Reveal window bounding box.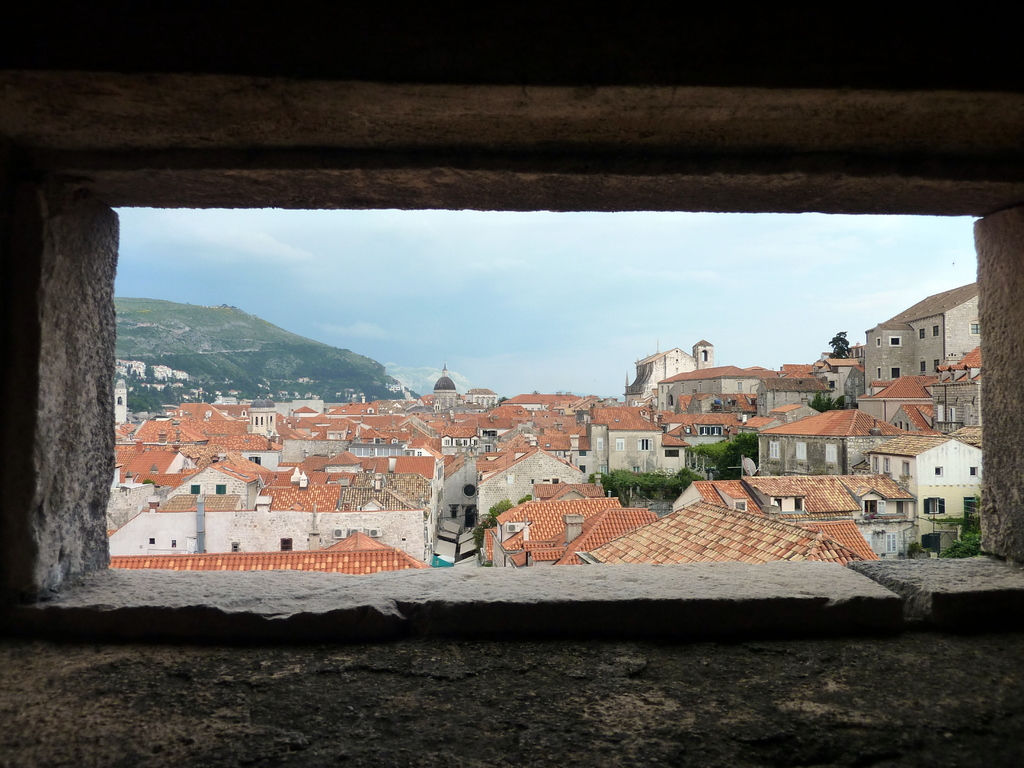
Revealed: region(698, 419, 728, 440).
